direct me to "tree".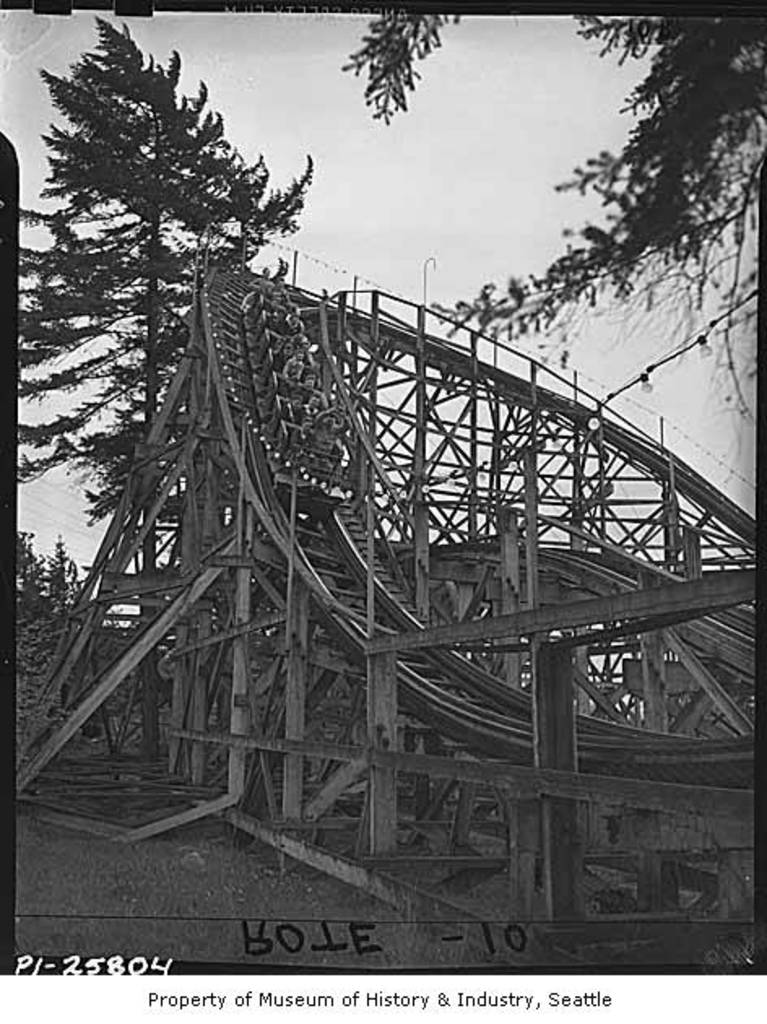
Direction: rect(26, 20, 314, 660).
